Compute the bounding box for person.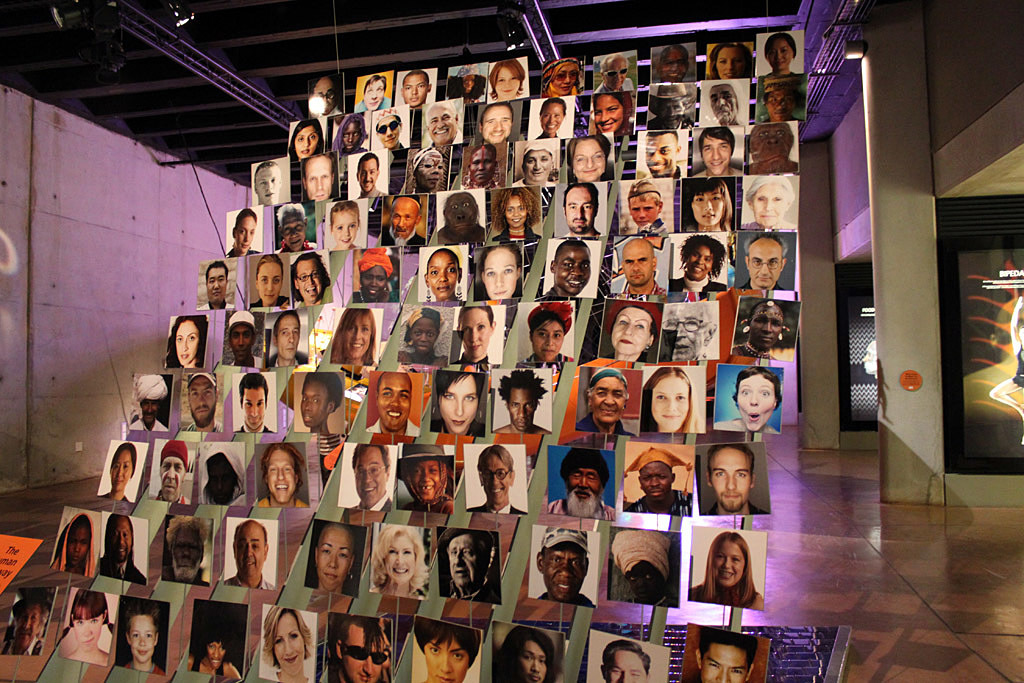
locate(711, 81, 743, 122).
